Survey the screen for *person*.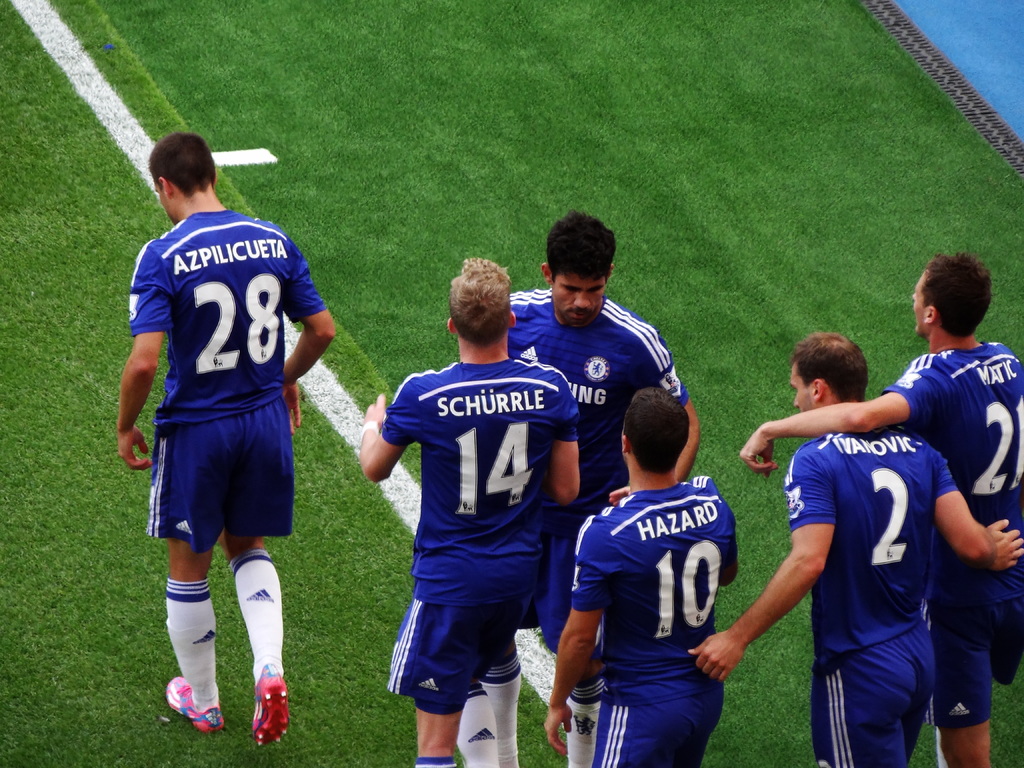
Survey found: bbox=[107, 134, 333, 750].
